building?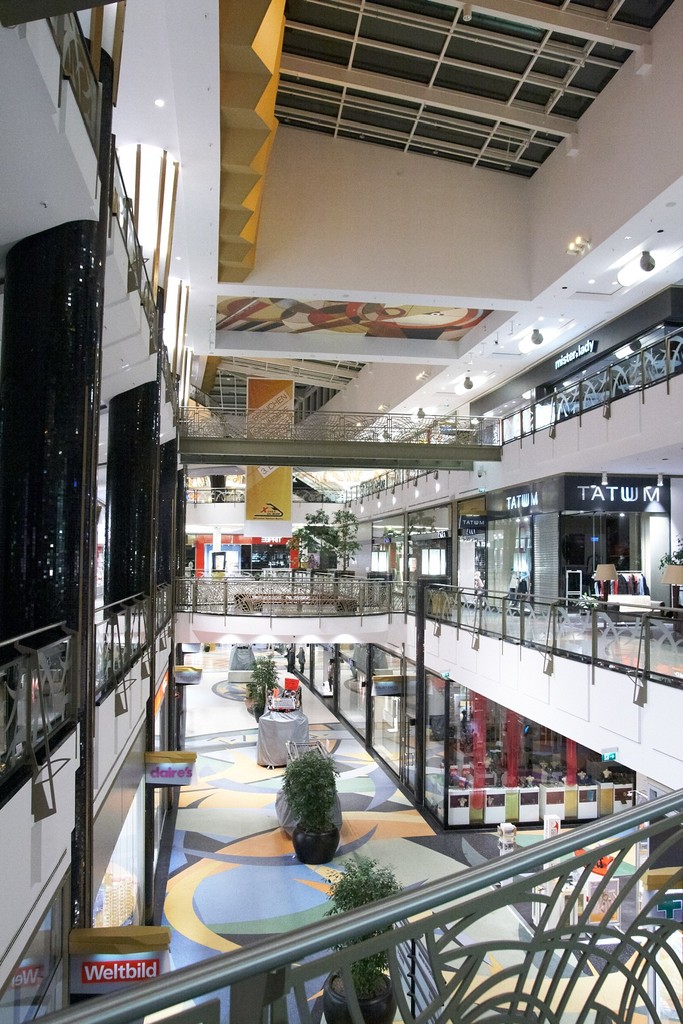
locate(0, 0, 682, 1023)
